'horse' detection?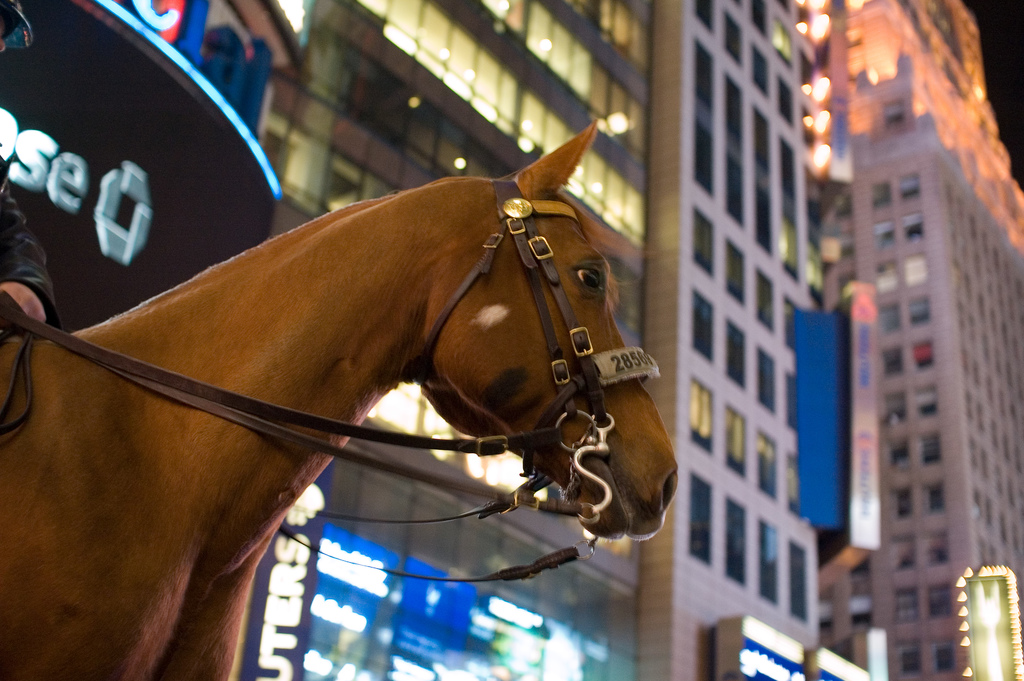
[left=0, top=117, right=682, bottom=680]
